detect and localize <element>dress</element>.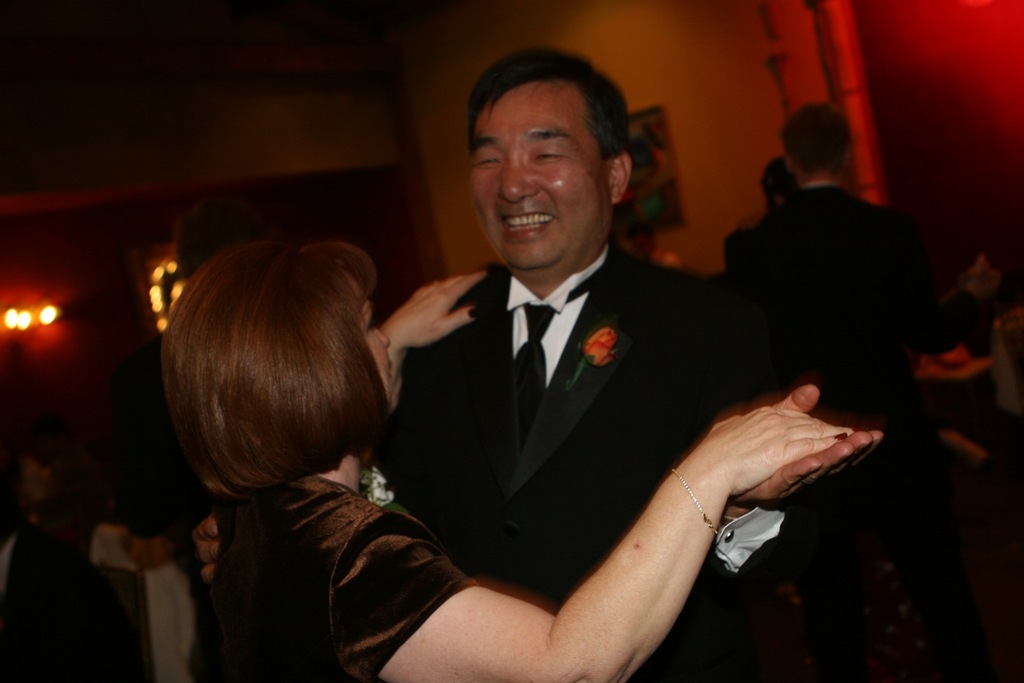
Localized at BBox(177, 482, 491, 682).
